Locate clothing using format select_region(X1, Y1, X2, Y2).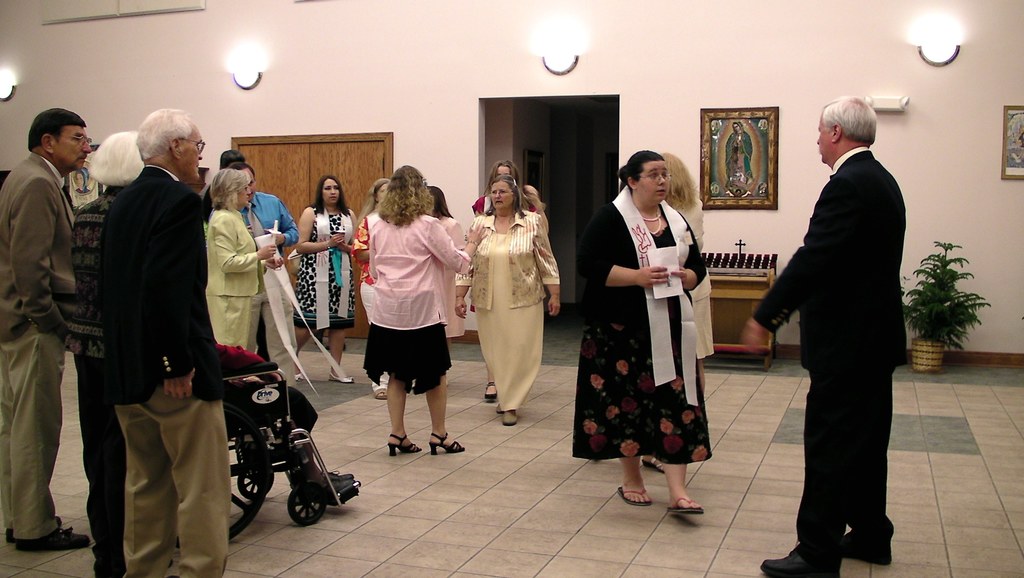
select_region(746, 146, 913, 565).
